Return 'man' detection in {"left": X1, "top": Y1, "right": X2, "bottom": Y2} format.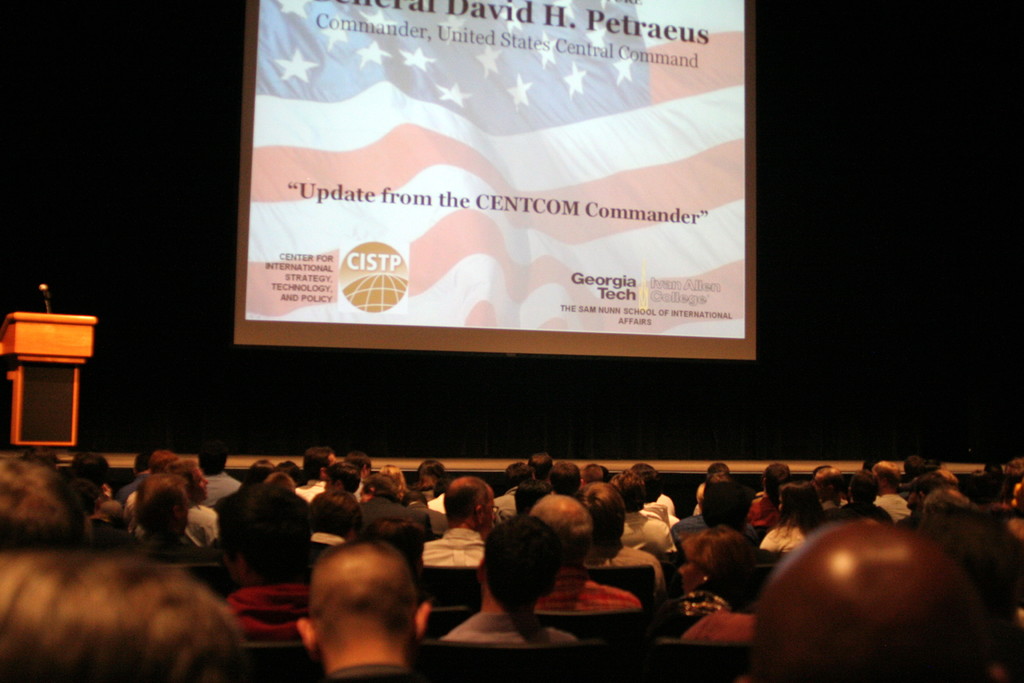
{"left": 609, "top": 467, "right": 680, "bottom": 554}.
